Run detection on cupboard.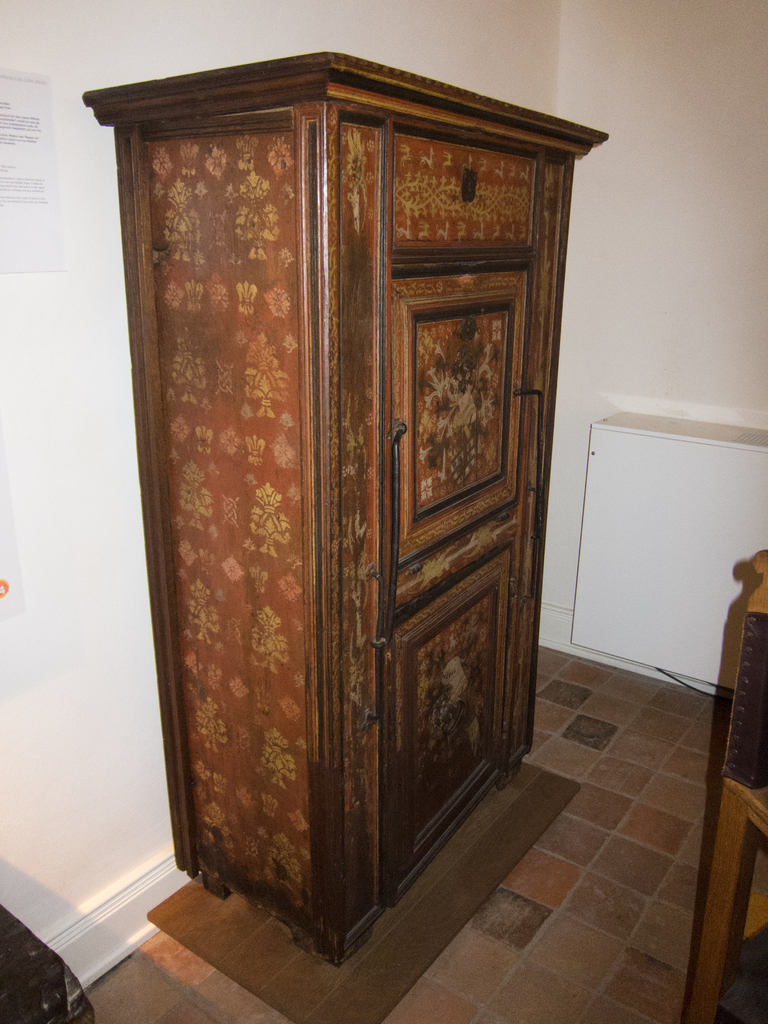
Result: 84 52 607 966.
